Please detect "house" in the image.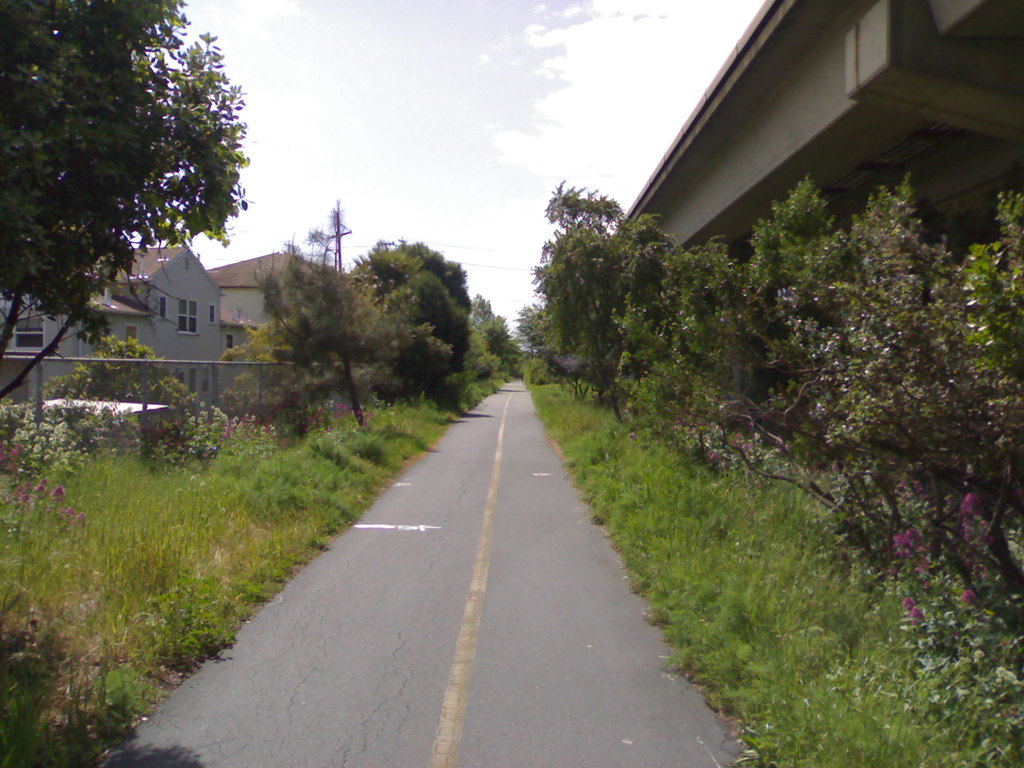
<region>632, 0, 1023, 333</region>.
